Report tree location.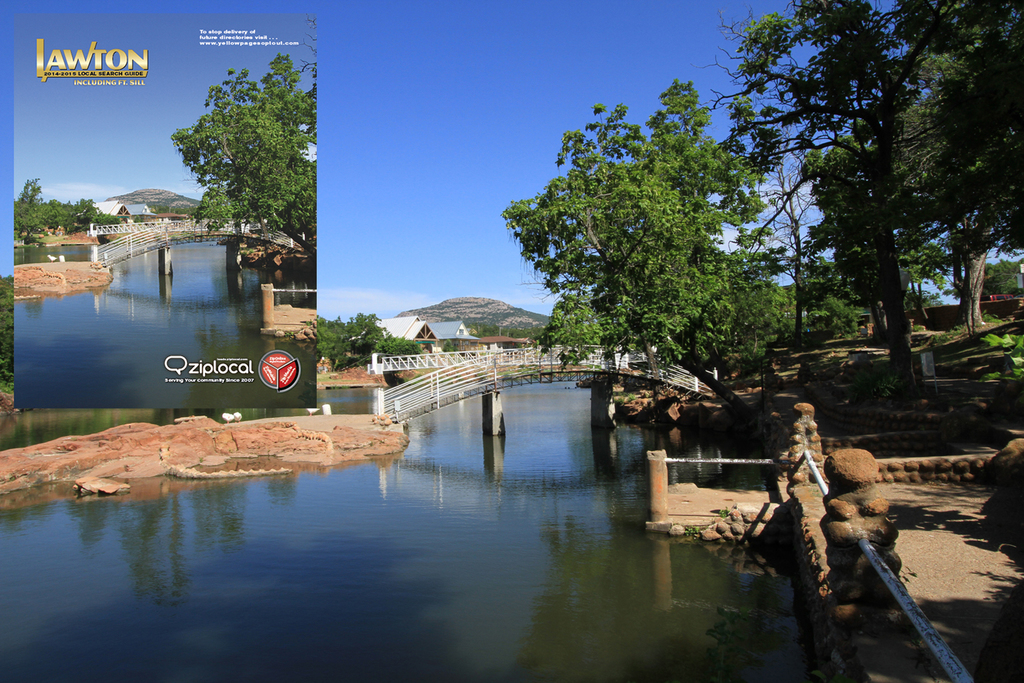
Report: rect(714, 0, 954, 406).
